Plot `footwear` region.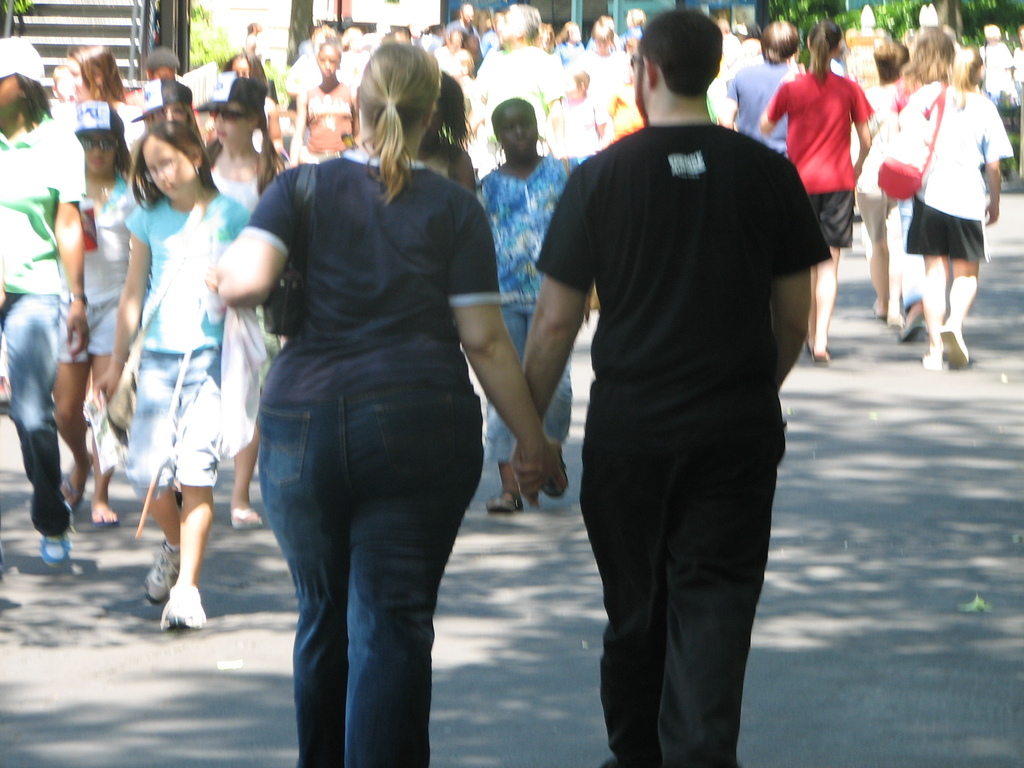
Plotted at Rect(44, 536, 74, 569).
